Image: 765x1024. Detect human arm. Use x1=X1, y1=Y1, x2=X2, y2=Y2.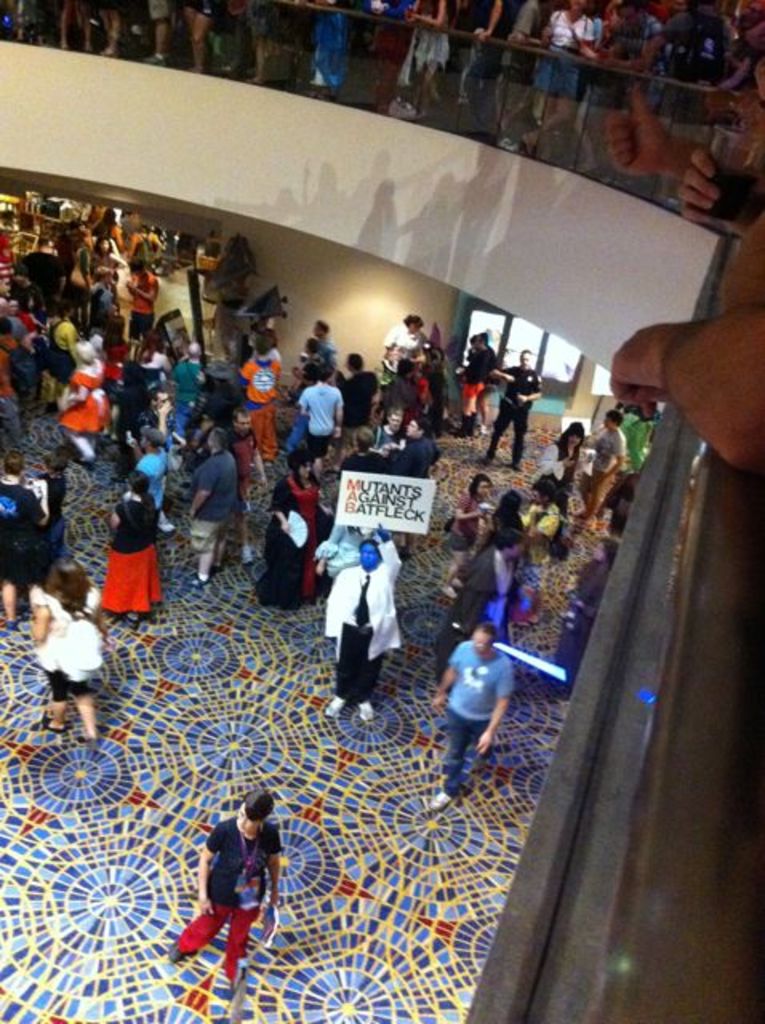
x1=80, y1=250, x2=96, y2=309.
